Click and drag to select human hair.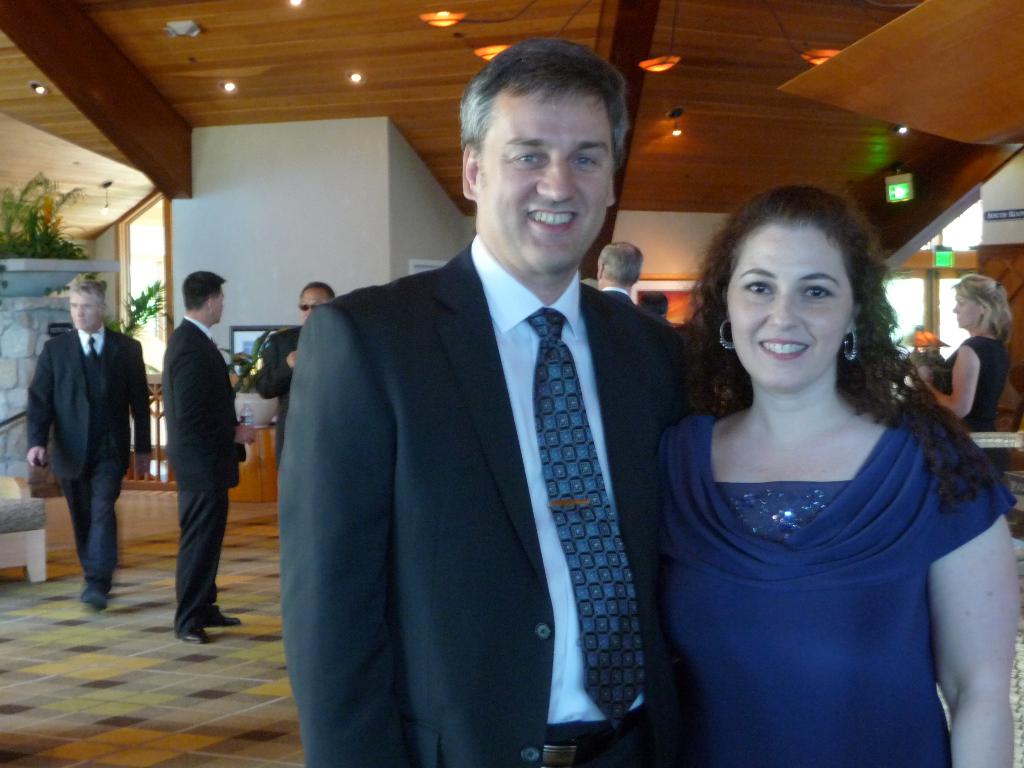
Selection: (453, 38, 632, 180).
